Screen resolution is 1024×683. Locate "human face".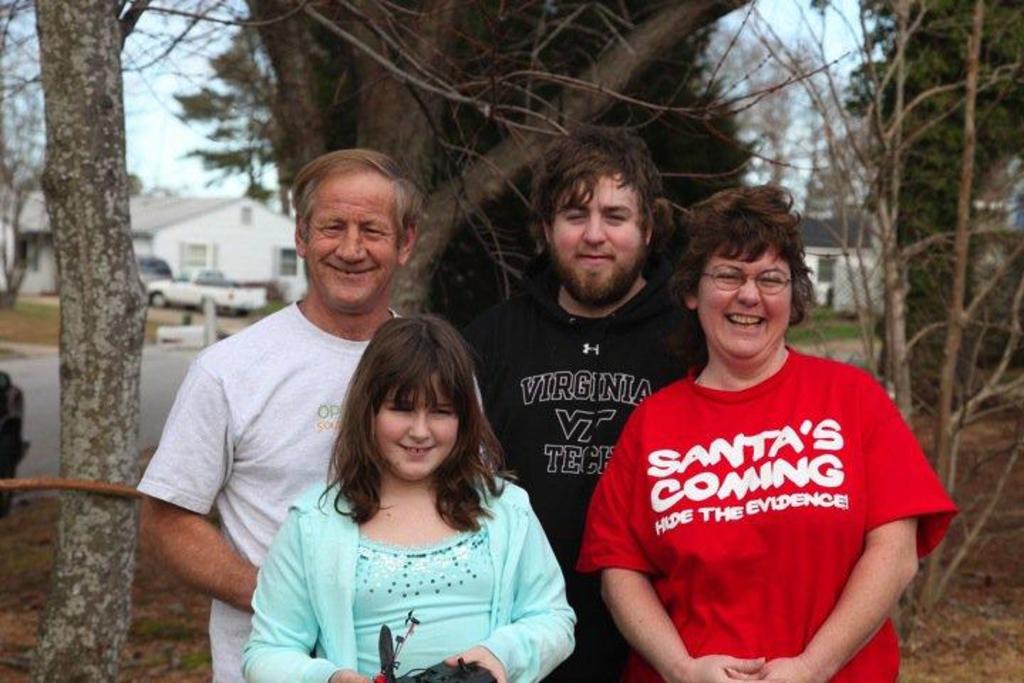
<region>698, 242, 795, 350</region>.
